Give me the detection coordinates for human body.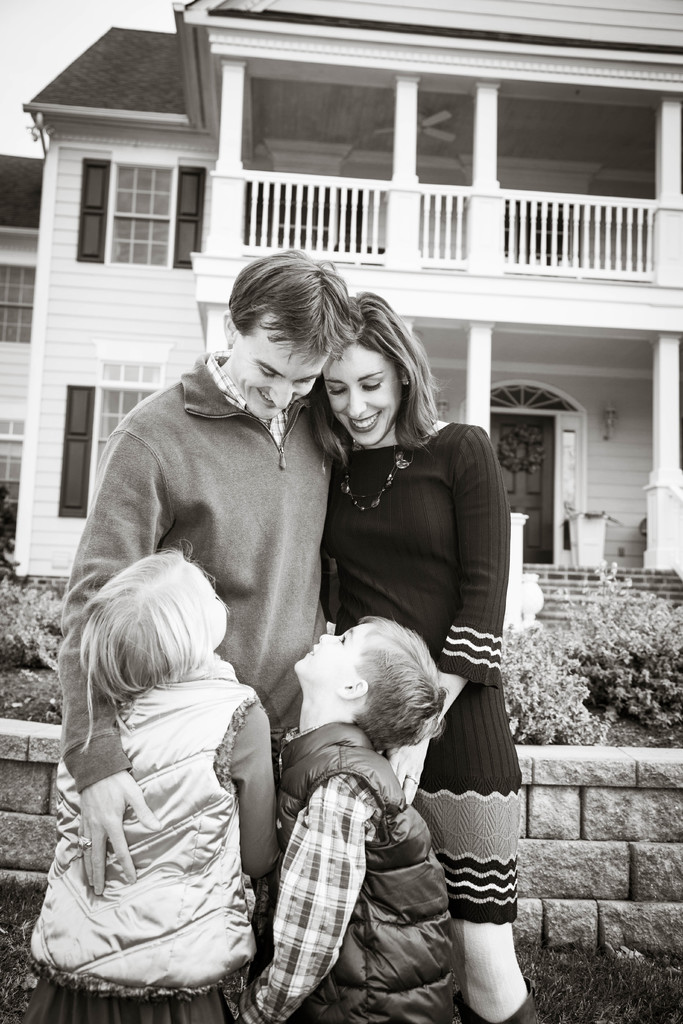
58, 340, 342, 895.
